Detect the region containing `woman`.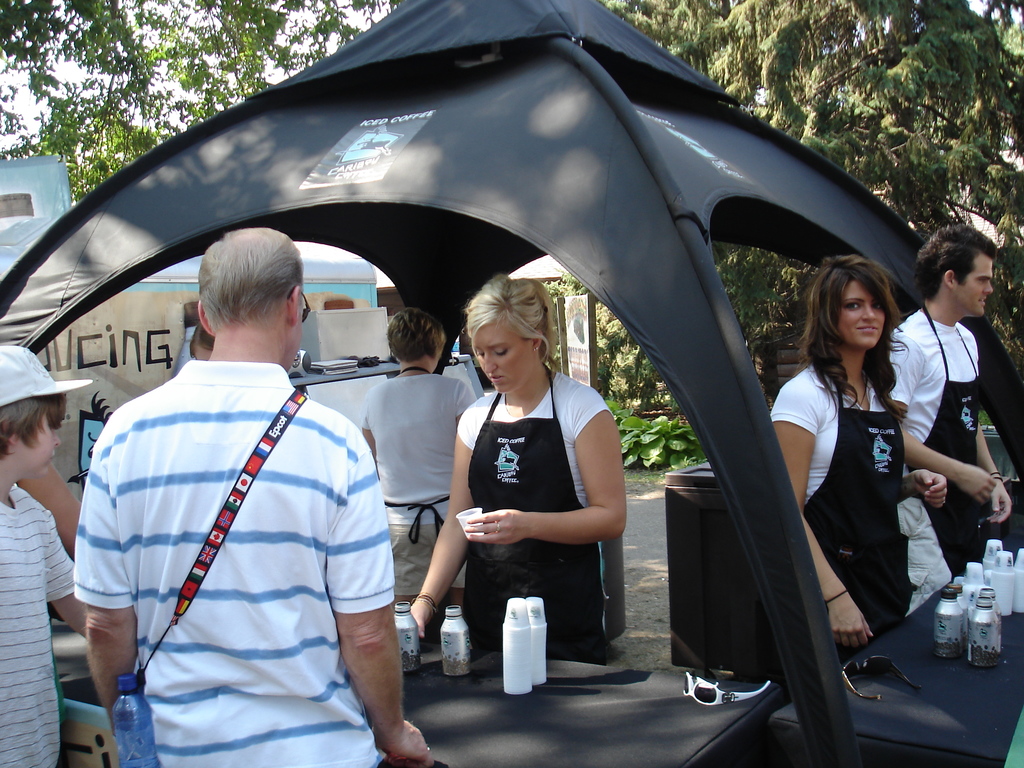
<region>764, 251, 959, 690</region>.
